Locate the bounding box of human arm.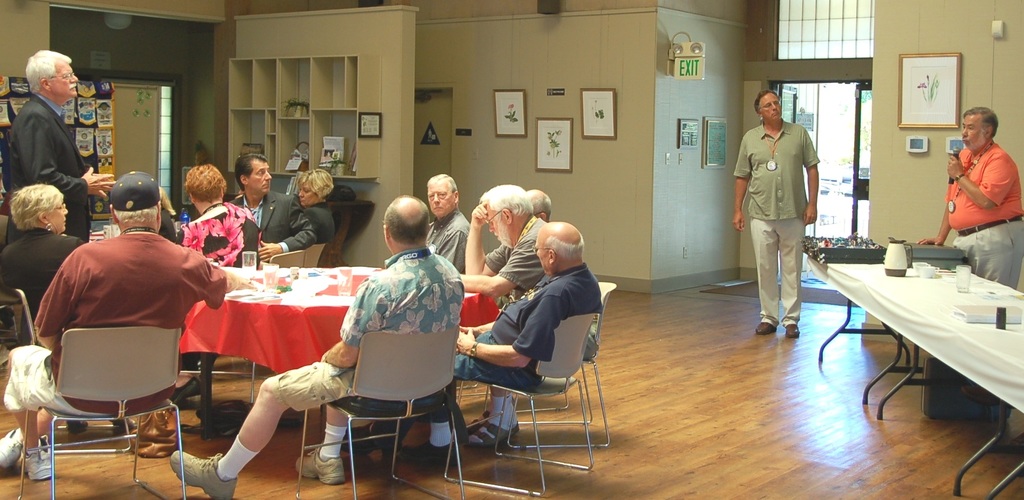
Bounding box: crop(456, 233, 543, 303).
